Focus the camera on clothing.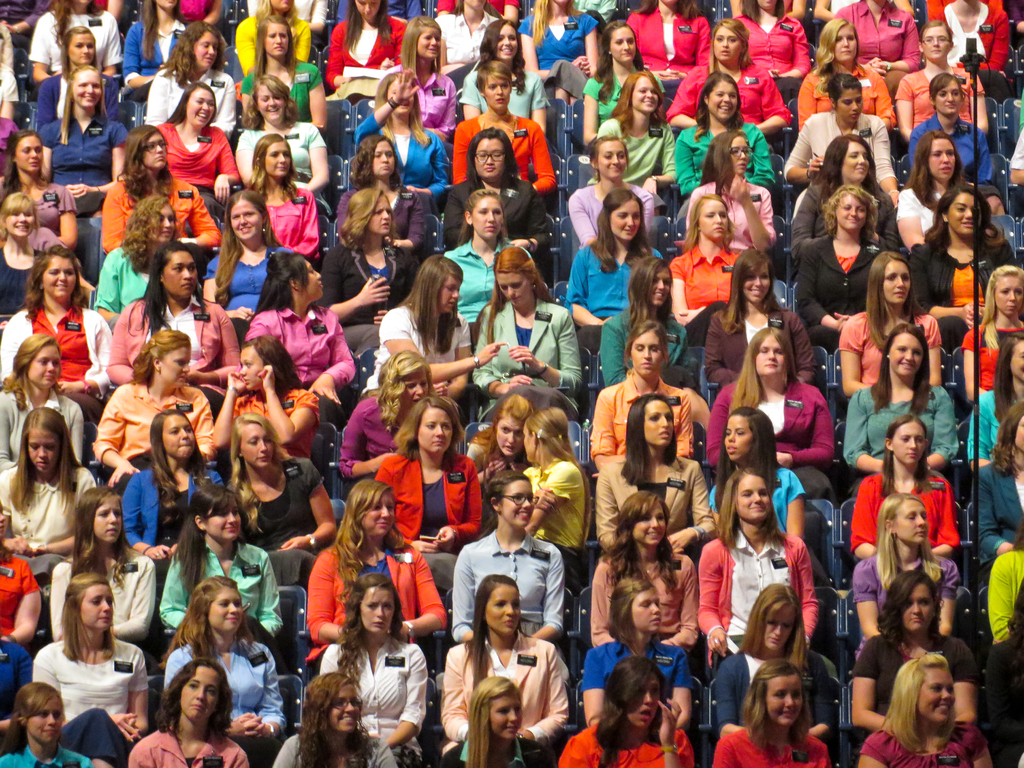
Focus region: (666,65,803,125).
